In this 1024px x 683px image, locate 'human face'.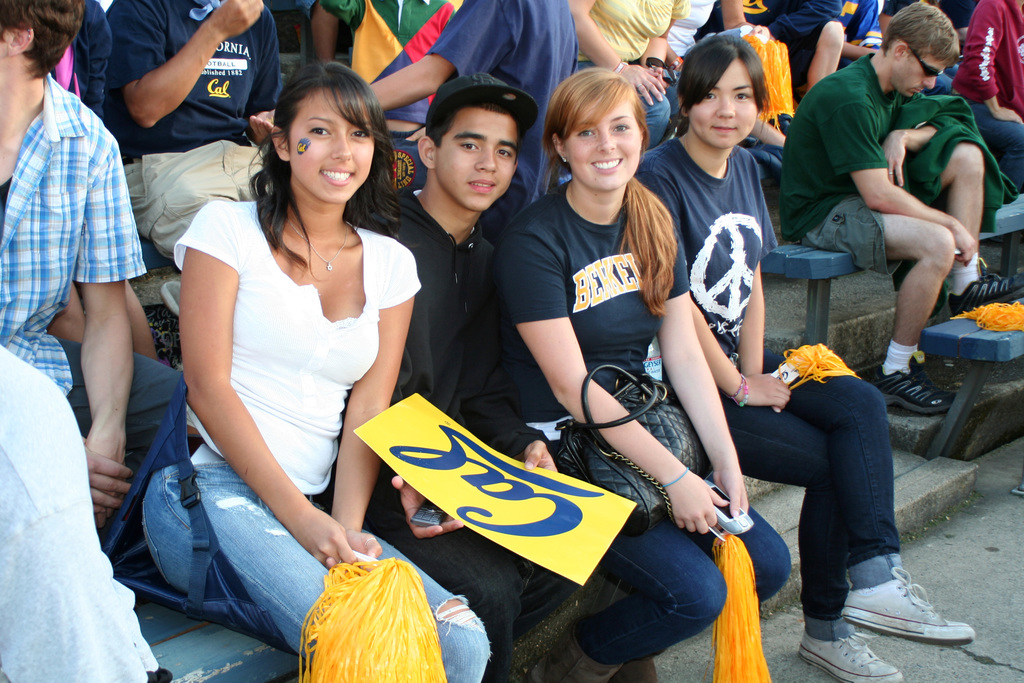
Bounding box: {"left": 565, "top": 89, "right": 644, "bottom": 195}.
